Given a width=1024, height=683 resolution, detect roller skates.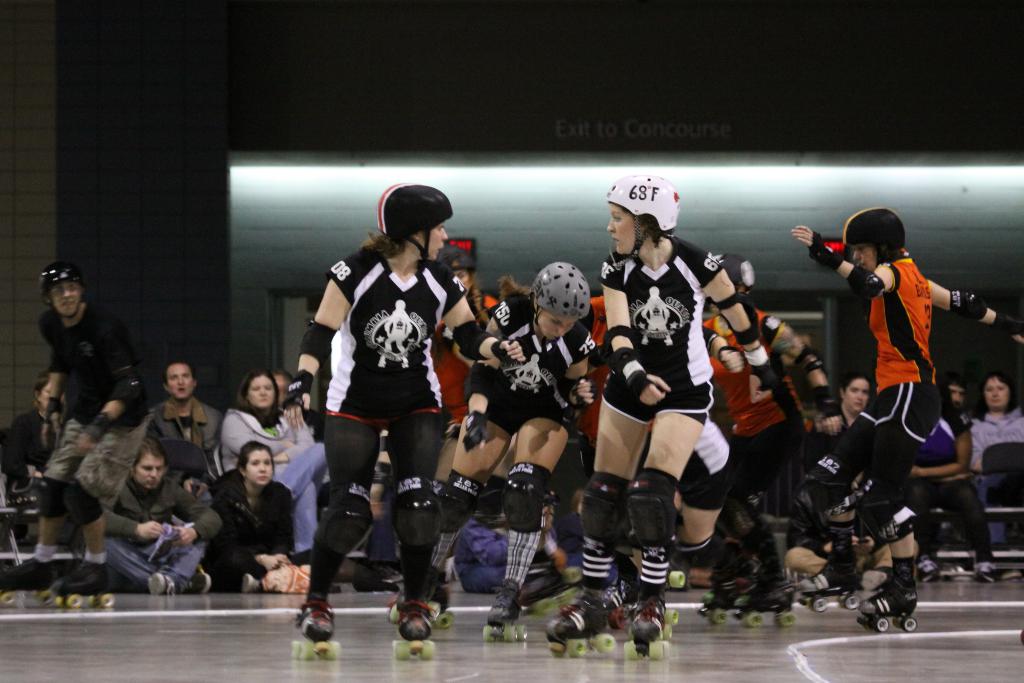
x1=0 y1=561 x2=60 y2=609.
